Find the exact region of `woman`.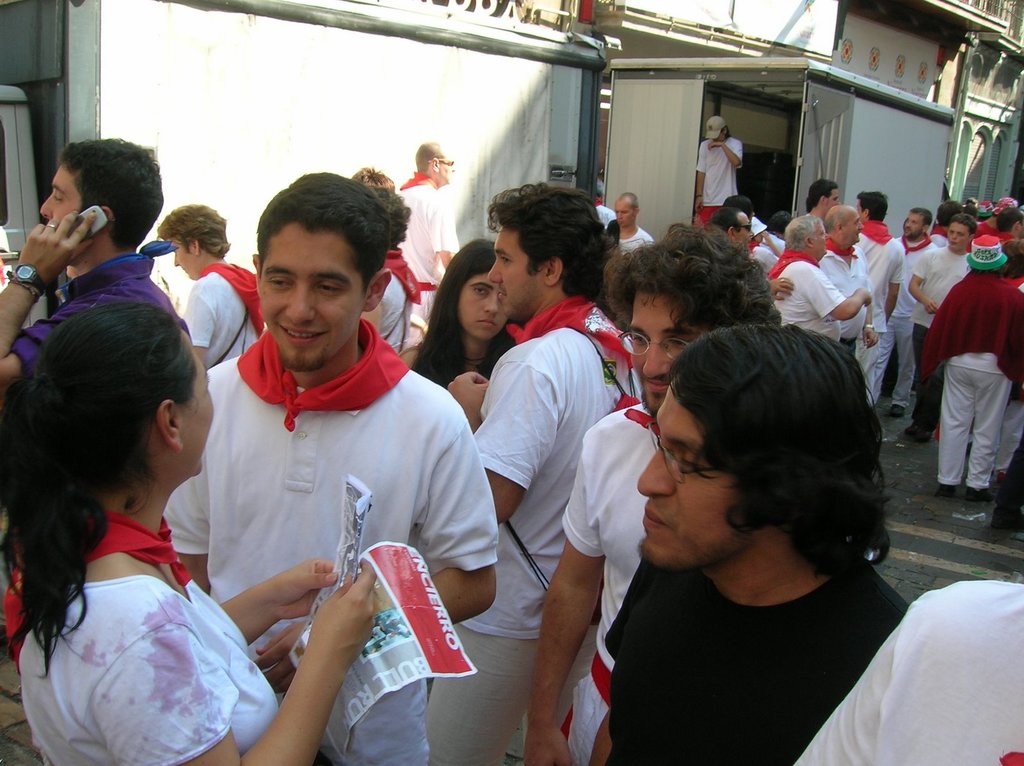
Exact region: 394/230/528/408.
